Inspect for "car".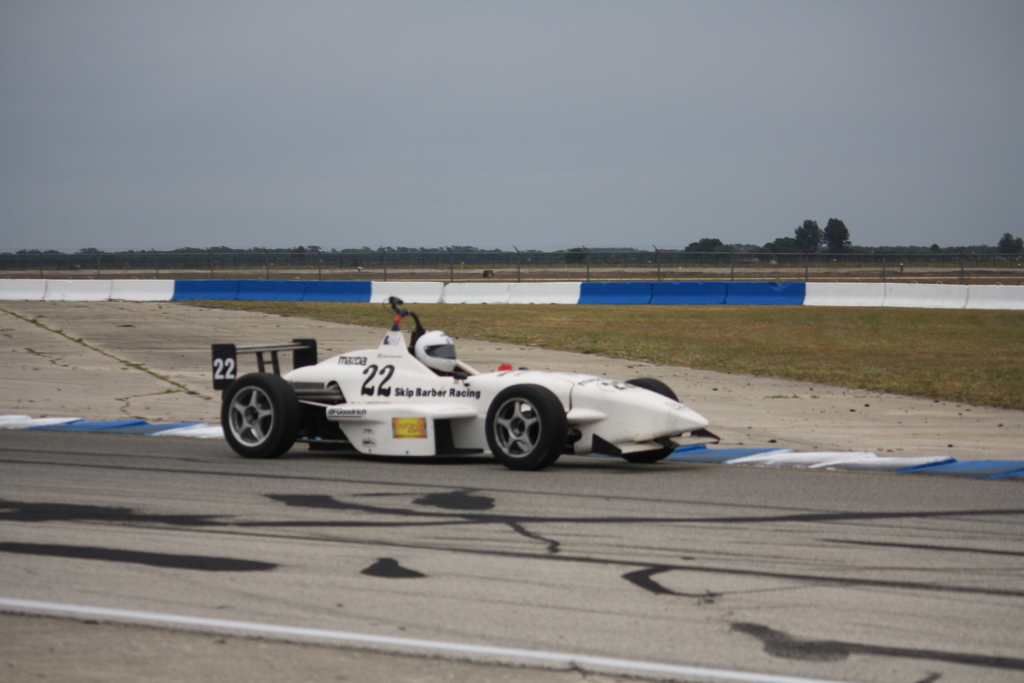
Inspection: region(208, 293, 714, 460).
